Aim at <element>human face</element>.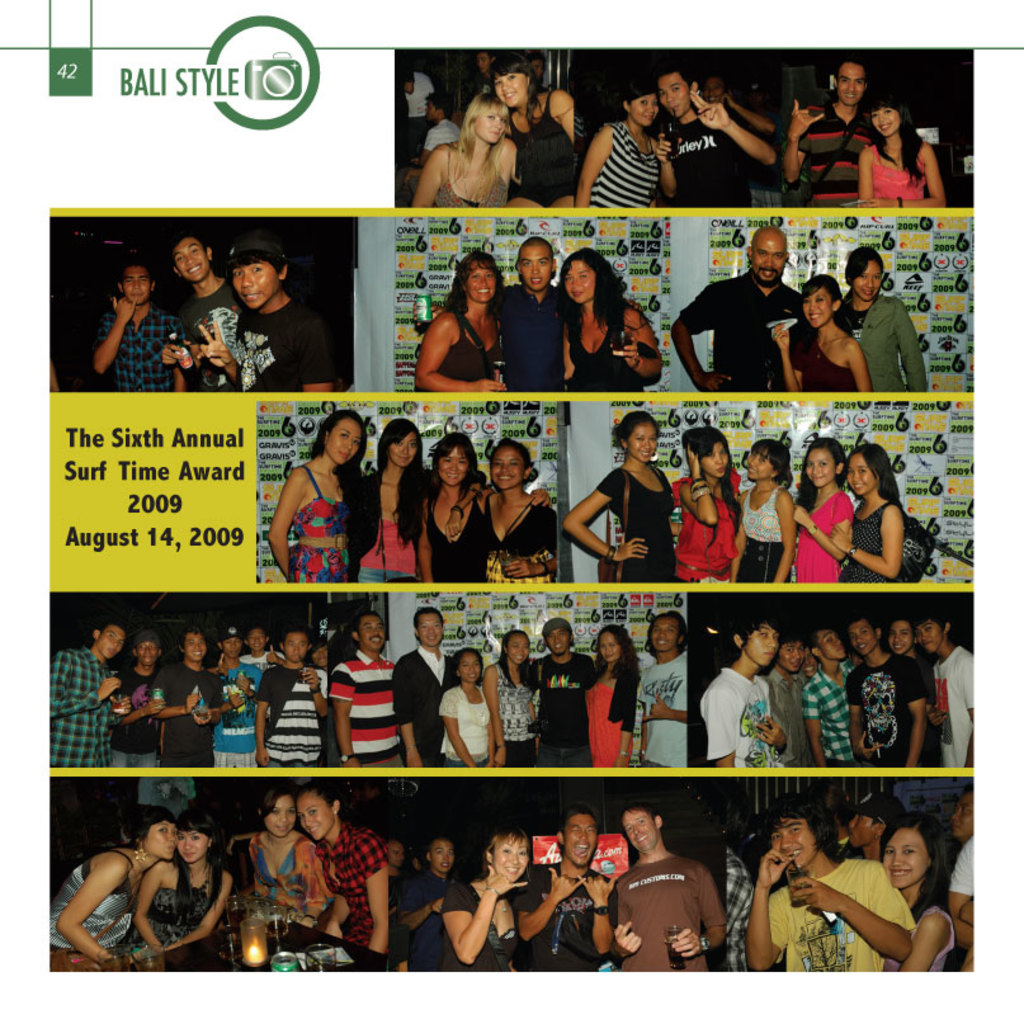
Aimed at (799,647,820,676).
